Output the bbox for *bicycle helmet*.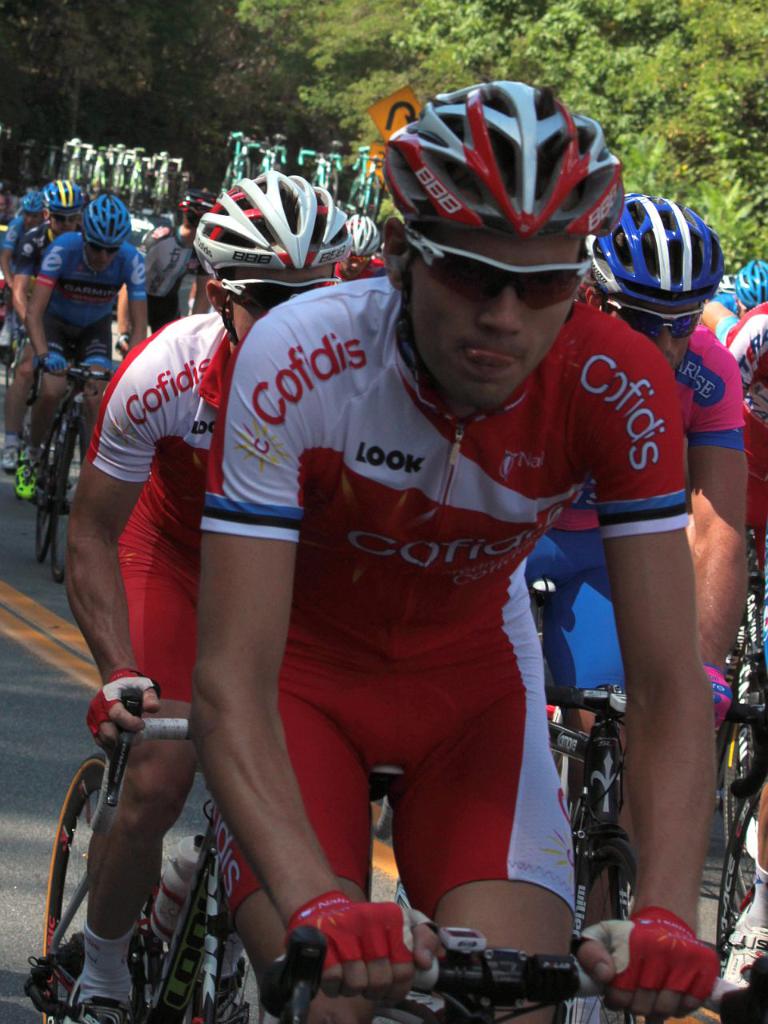
598:183:718:306.
